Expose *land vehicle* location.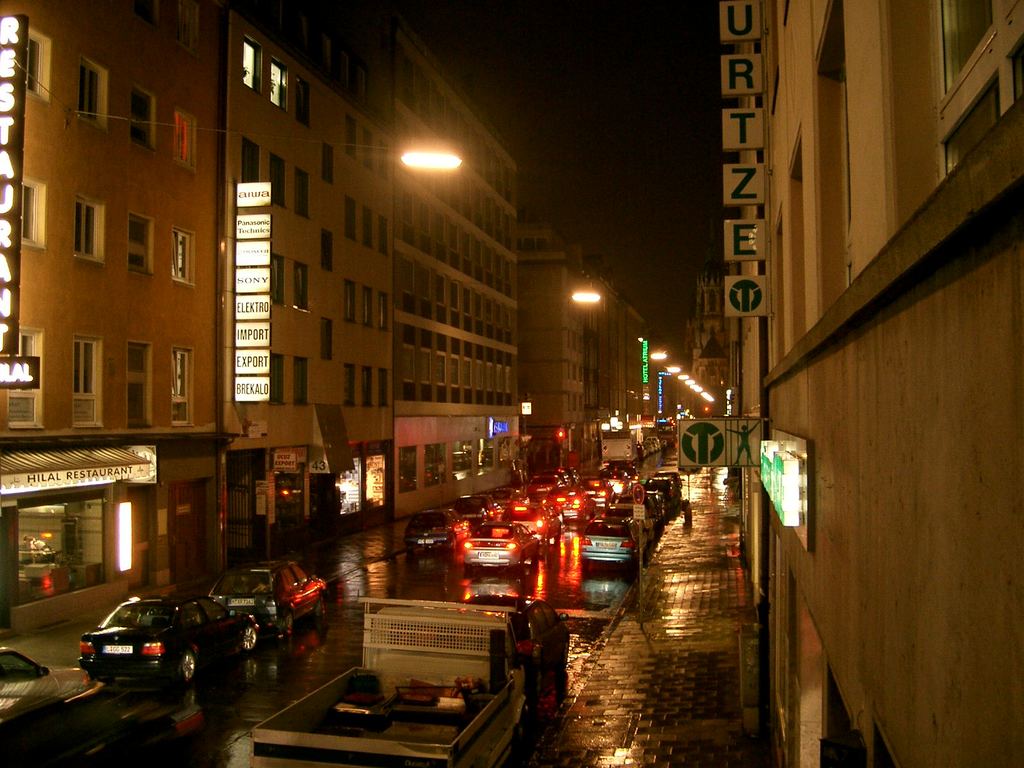
Exposed at locate(646, 433, 662, 452).
